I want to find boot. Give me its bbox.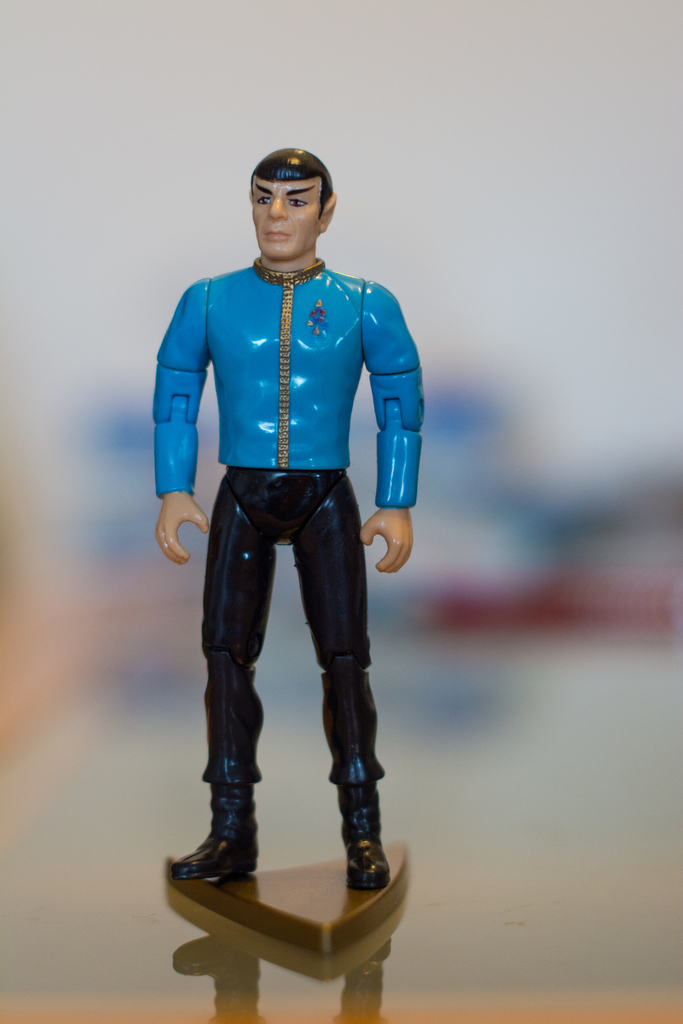
BBox(345, 760, 385, 892).
